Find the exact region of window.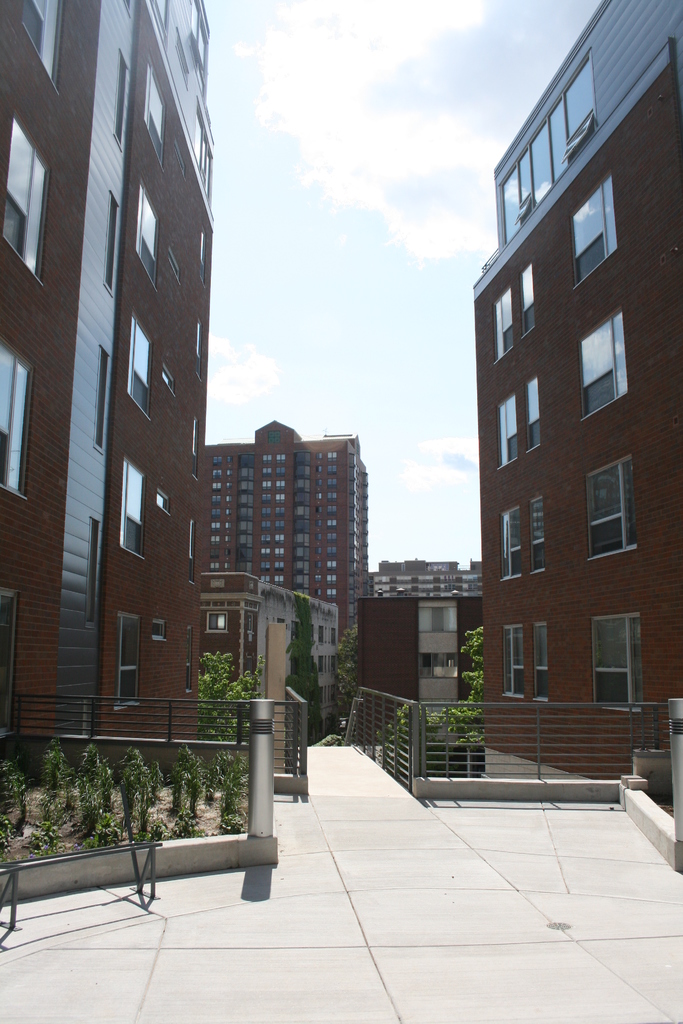
Exact region: l=212, t=482, r=219, b=490.
